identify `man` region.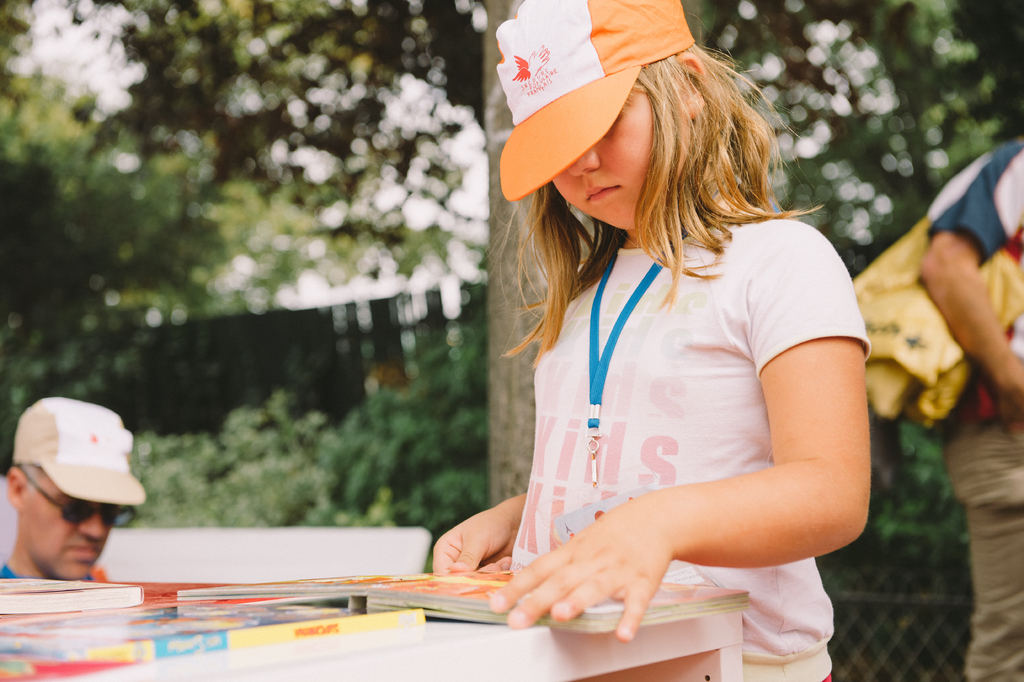
Region: {"left": 0, "top": 391, "right": 142, "bottom": 578}.
